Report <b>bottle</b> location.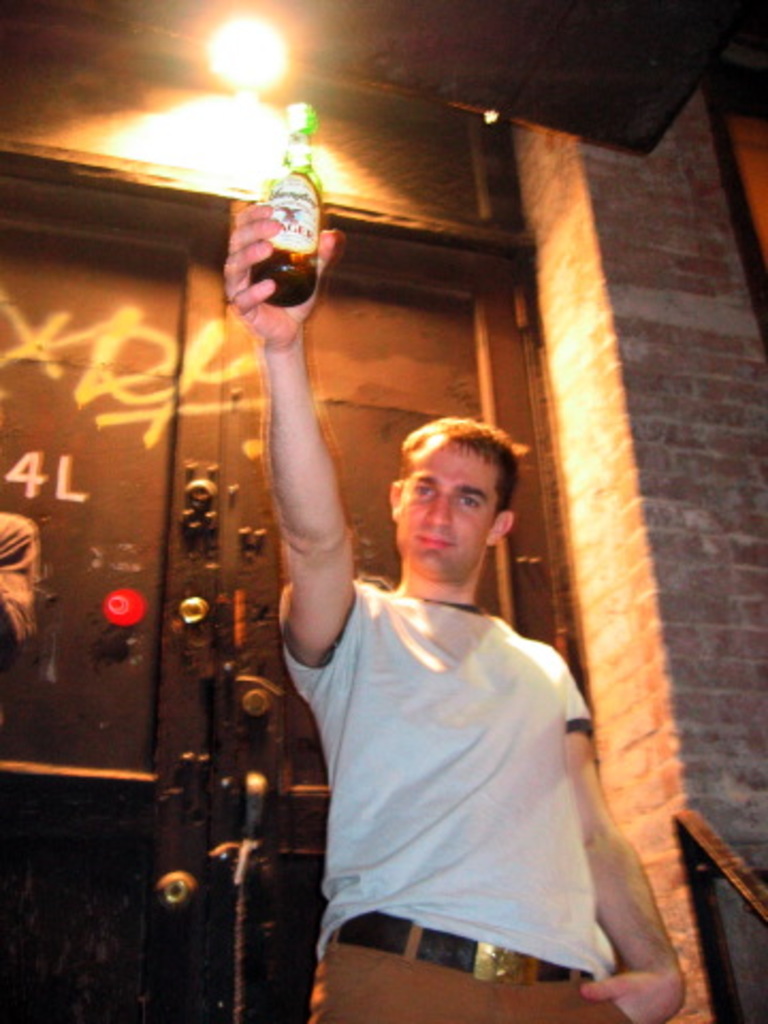
Report: locate(250, 98, 326, 303).
